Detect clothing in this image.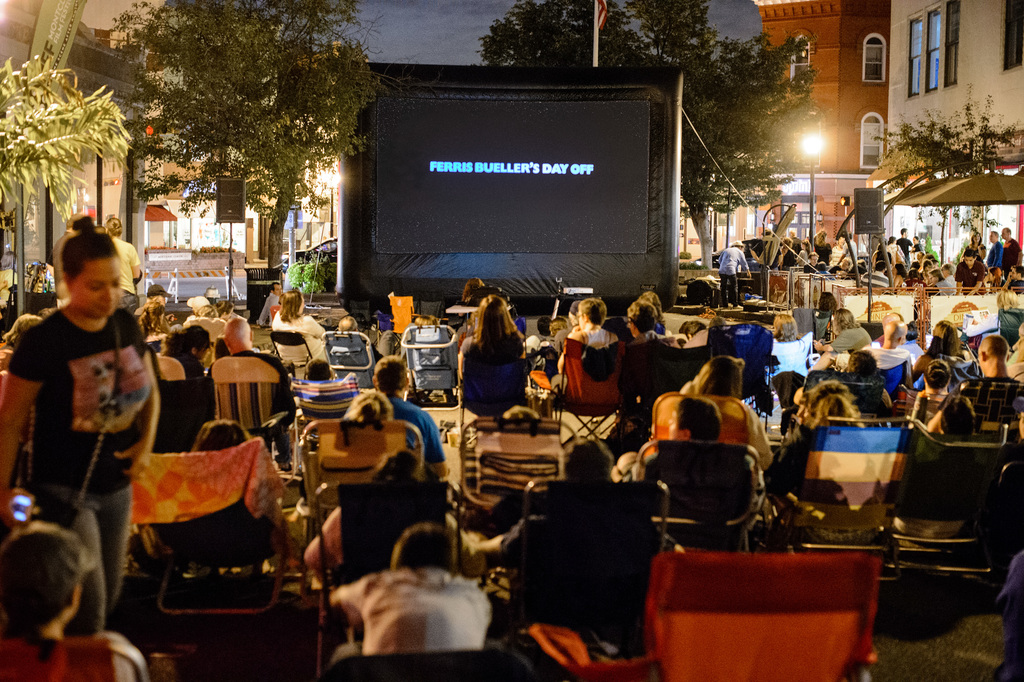
Detection: 204,351,298,425.
